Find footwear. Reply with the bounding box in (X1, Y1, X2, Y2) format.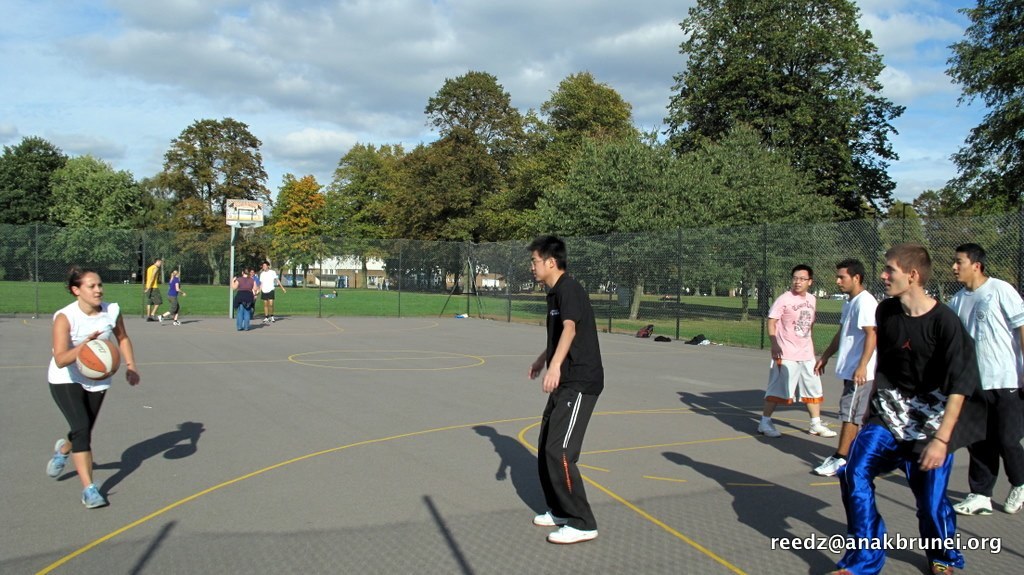
(81, 484, 106, 509).
